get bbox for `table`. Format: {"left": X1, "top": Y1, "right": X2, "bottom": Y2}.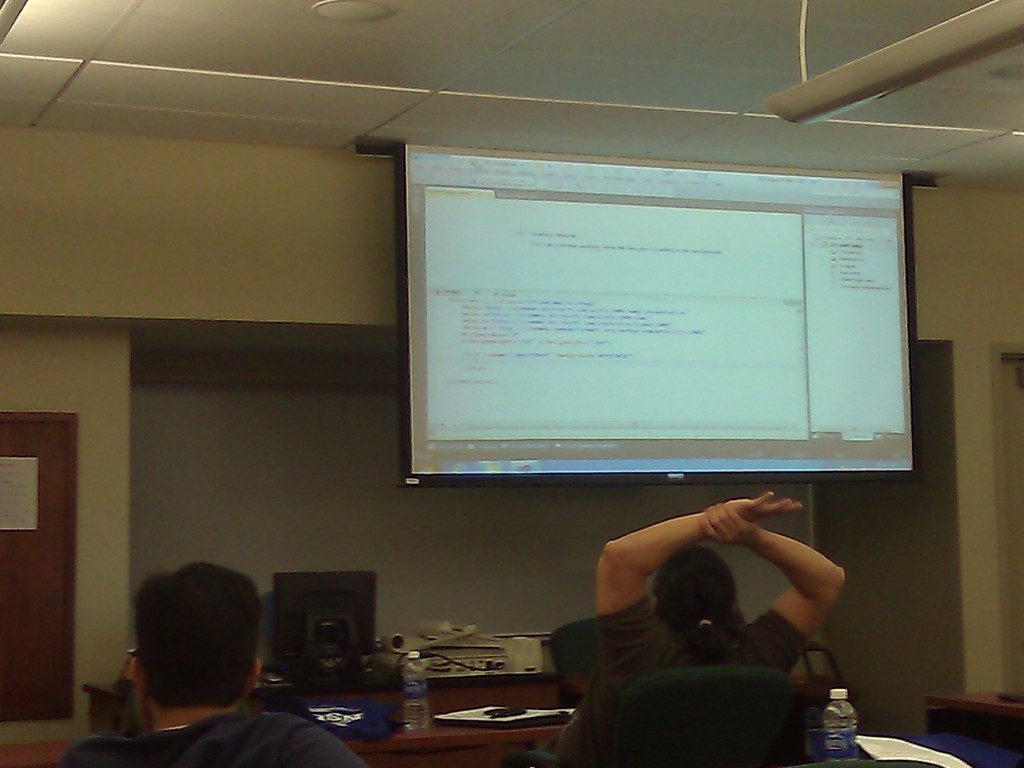
{"left": 82, "top": 688, "right": 851, "bottom": 767}.
